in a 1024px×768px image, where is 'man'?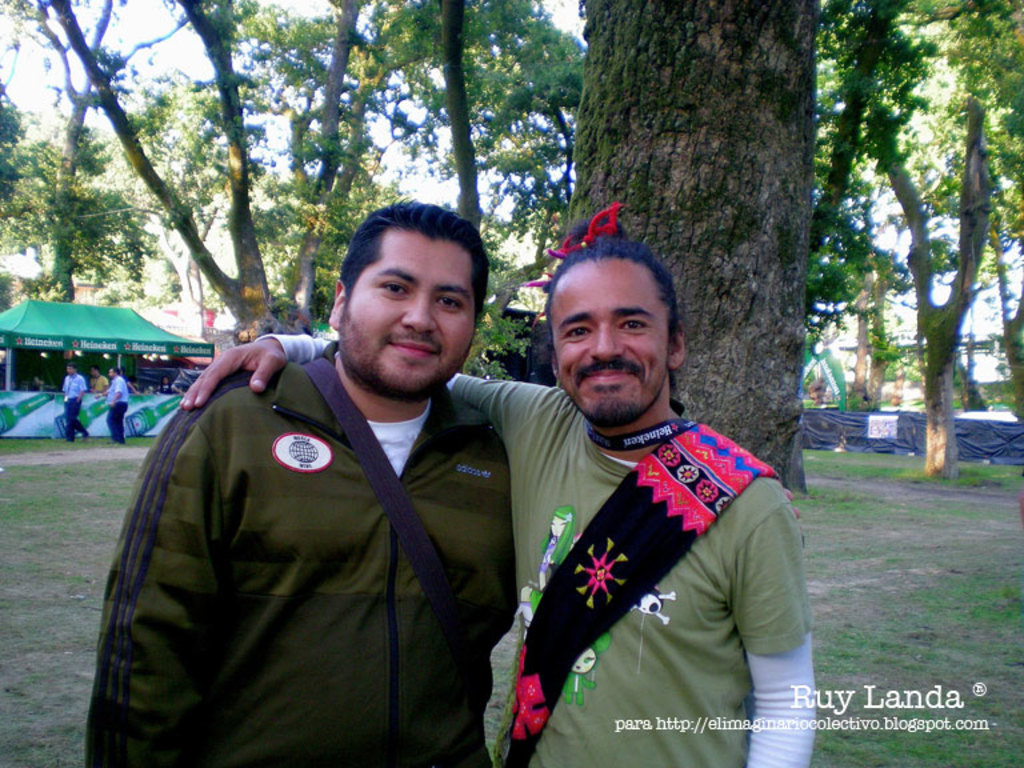
[99, 368, 129, 444].
